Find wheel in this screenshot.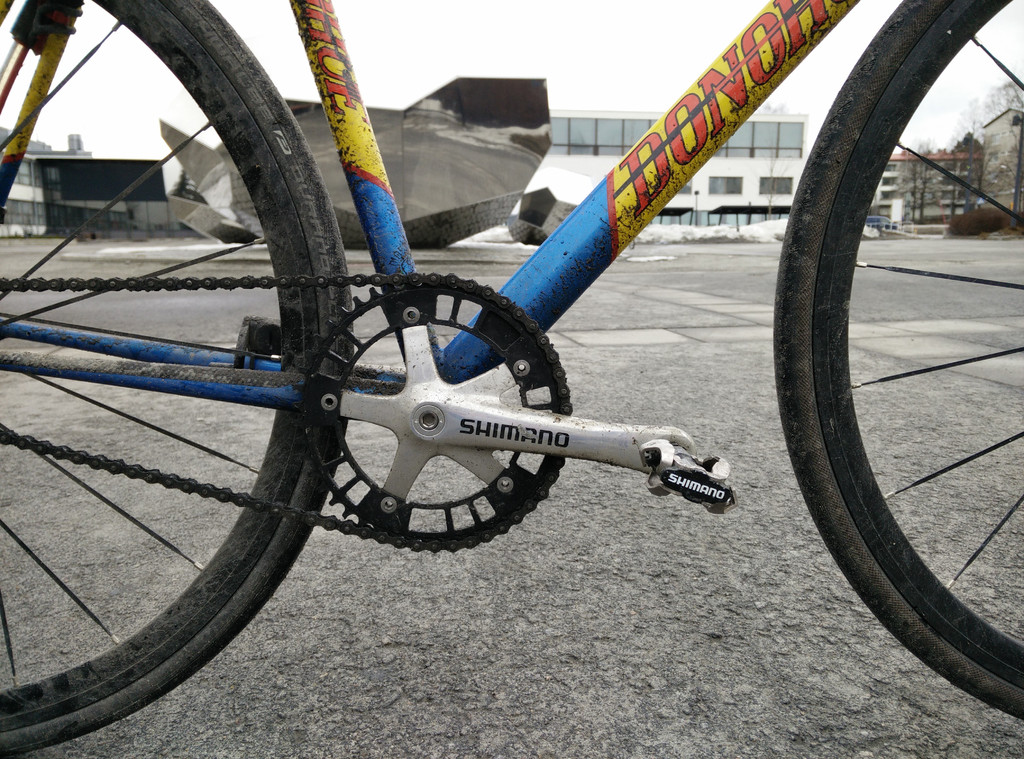
The bounding box for wheel is (left=0, top=0, right=356, bottom=758).
